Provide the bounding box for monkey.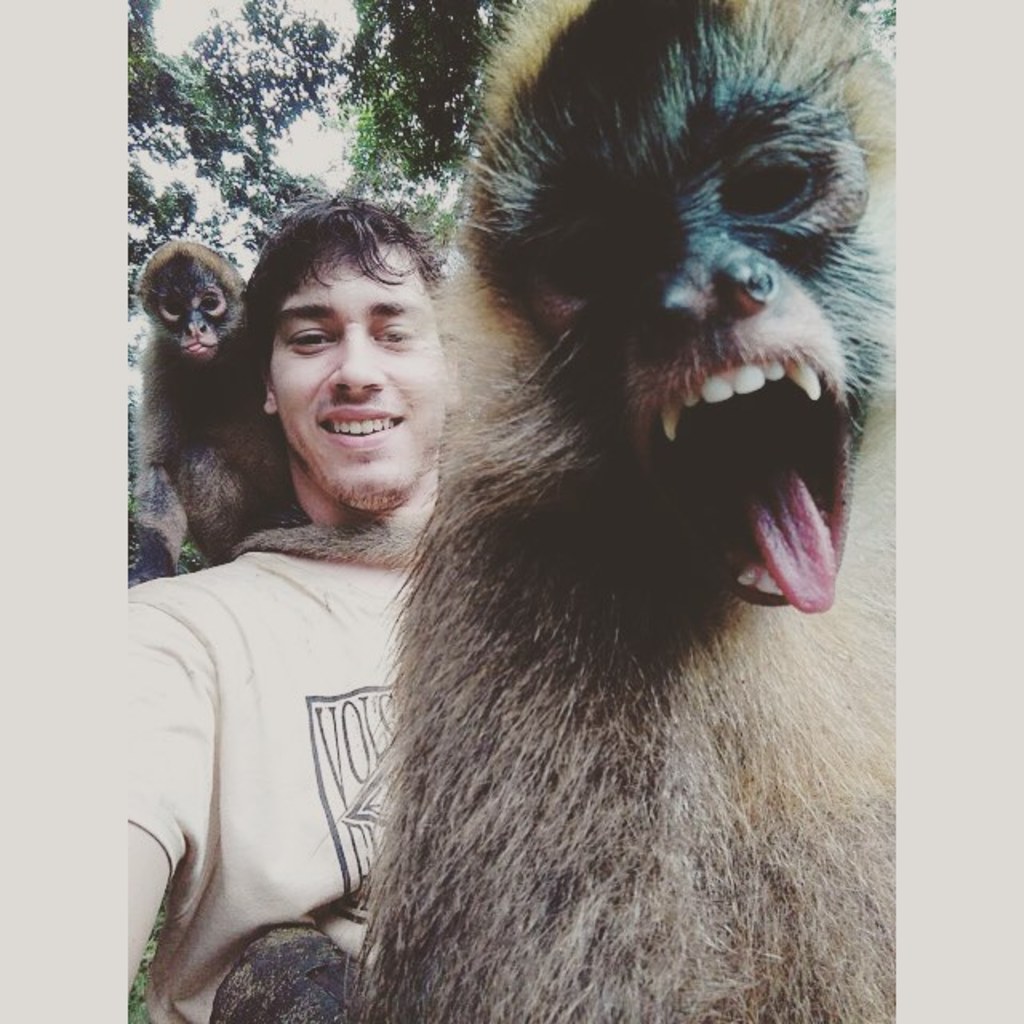
(x1=115, y1=243, x2=432, y2=568).
